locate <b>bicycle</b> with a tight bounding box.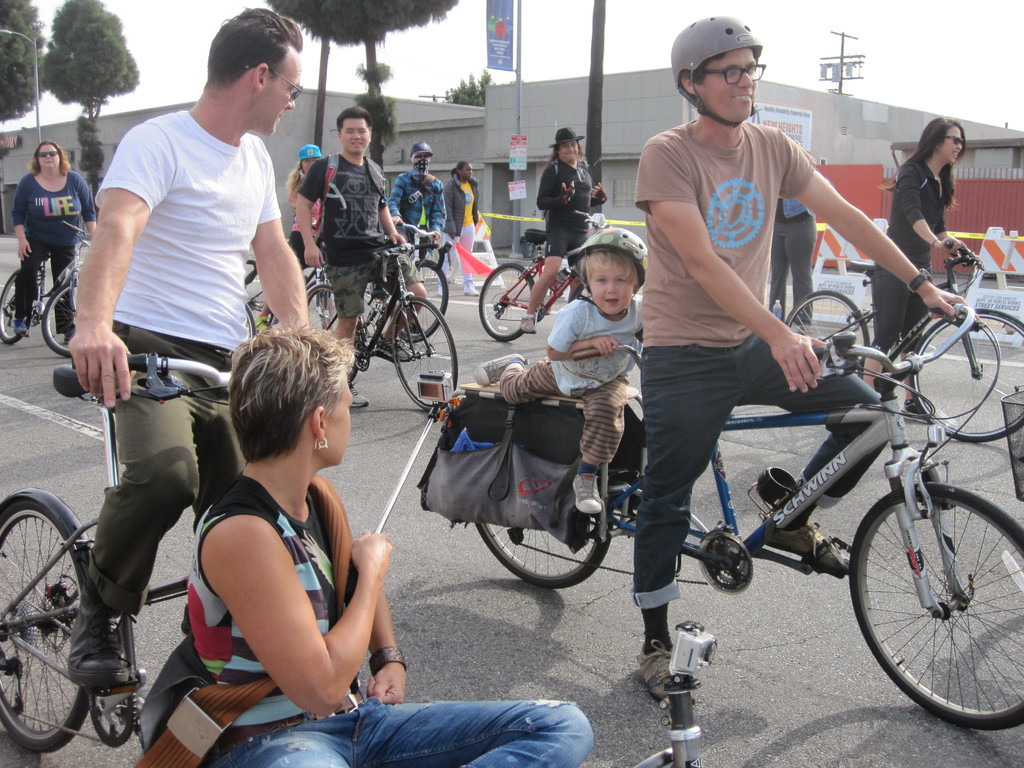
detection(484, 203, 614, 332).
